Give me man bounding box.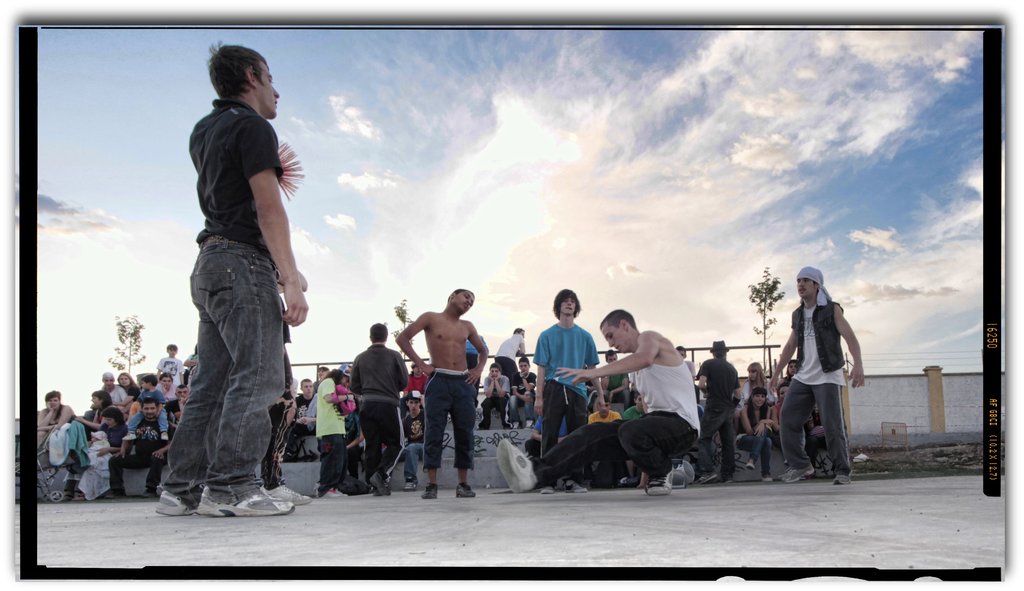
[x1=113, y1=400, x2=167, y2=496].
